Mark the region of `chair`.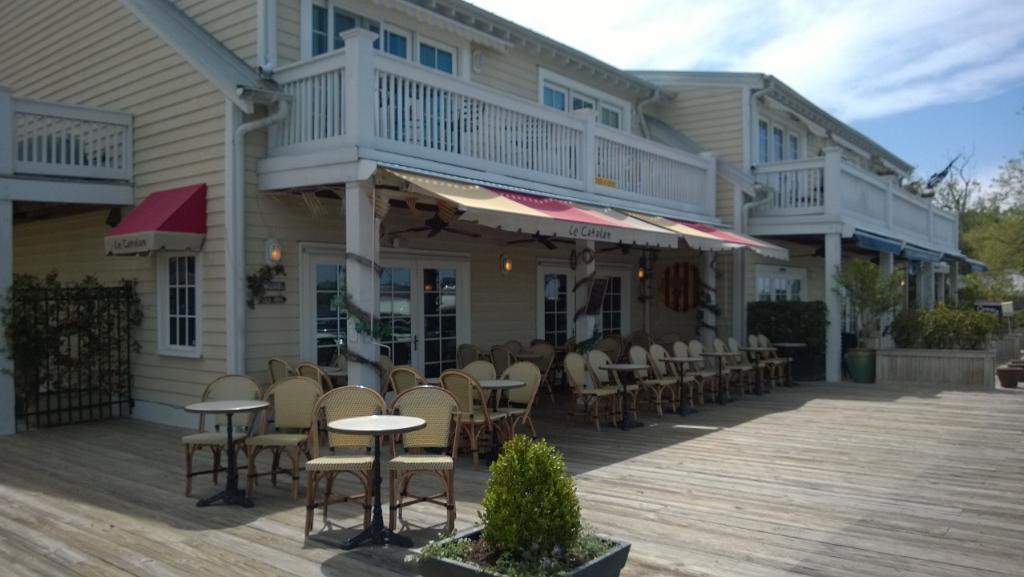
Region: x1=497, y1=360, x2=540, y2=446.
